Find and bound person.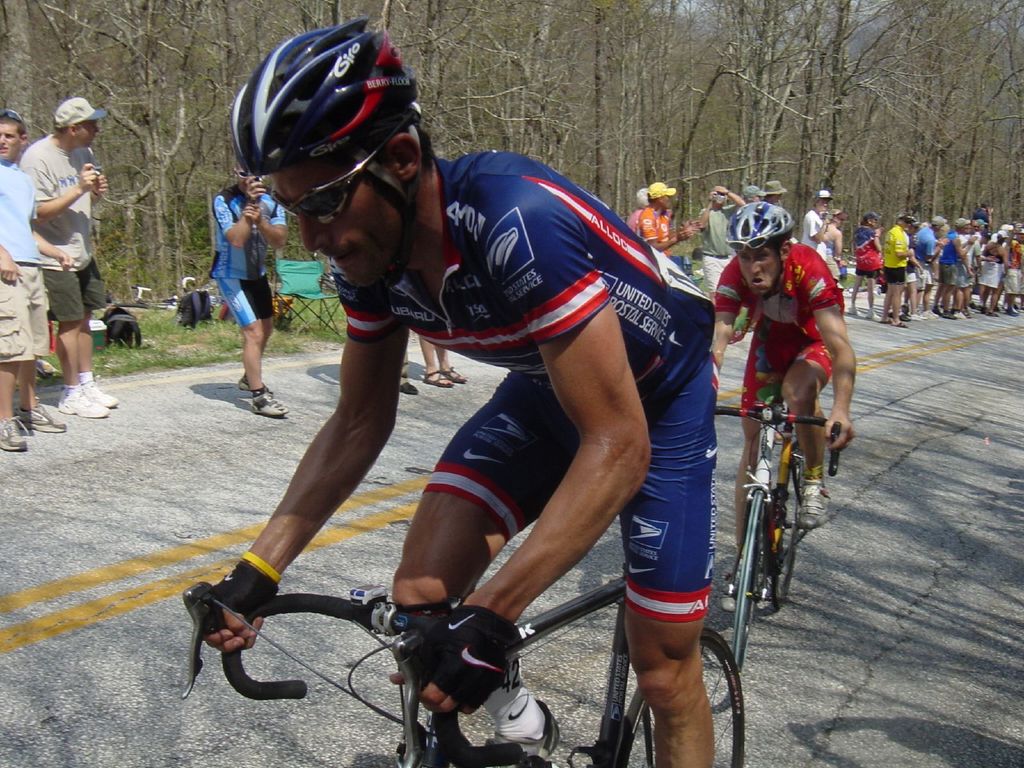
Bound: box(706, 204, 852, 609).
